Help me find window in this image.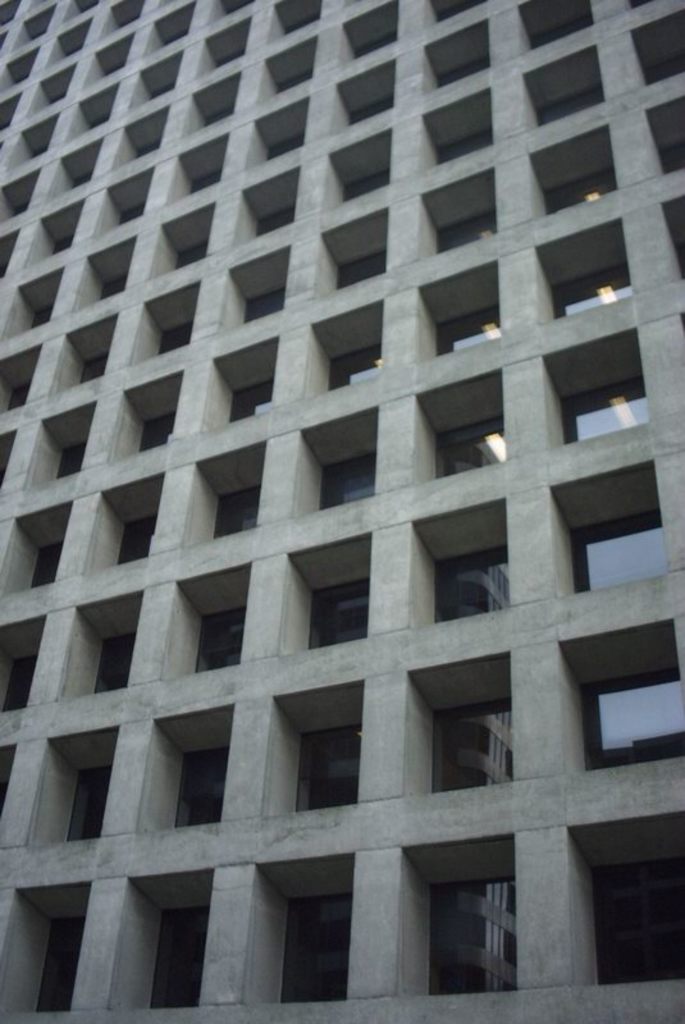
Found it: <box>192,607,243,666</box>.
